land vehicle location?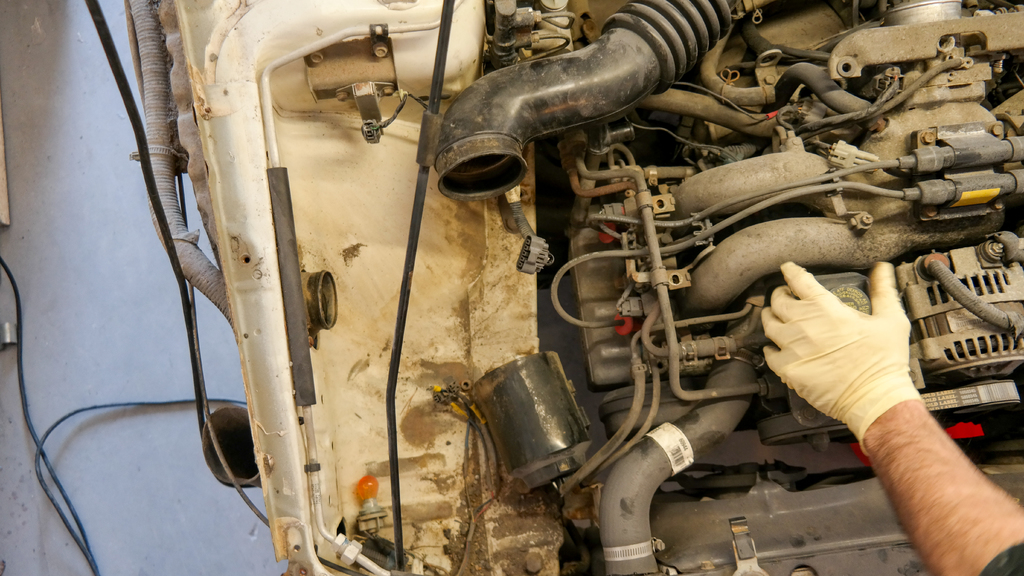
x1=124, y1=0, x2=1023, y2=575
